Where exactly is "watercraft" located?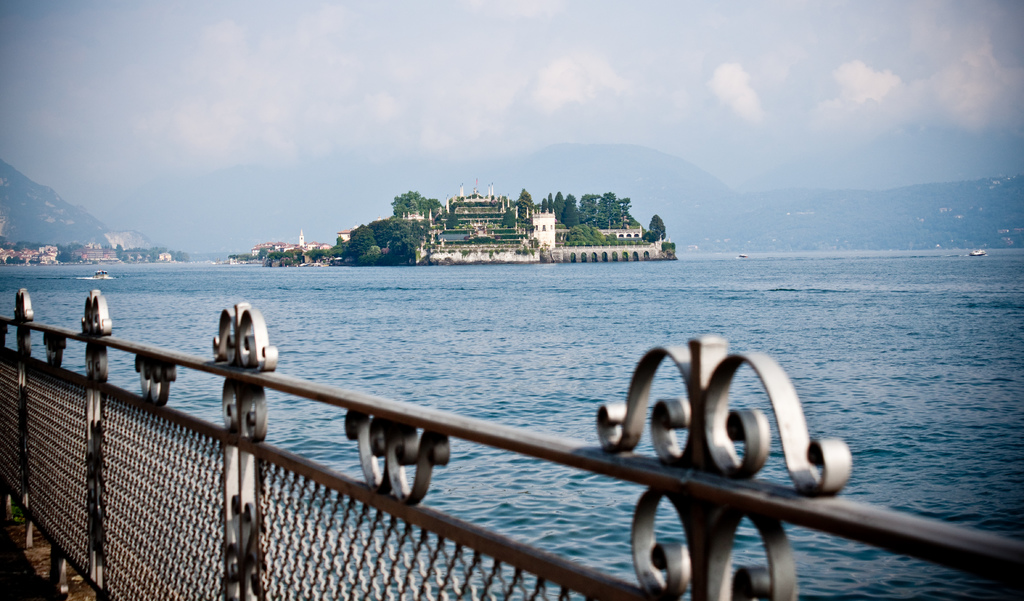
Its bounding box is (969,252,986,257).
